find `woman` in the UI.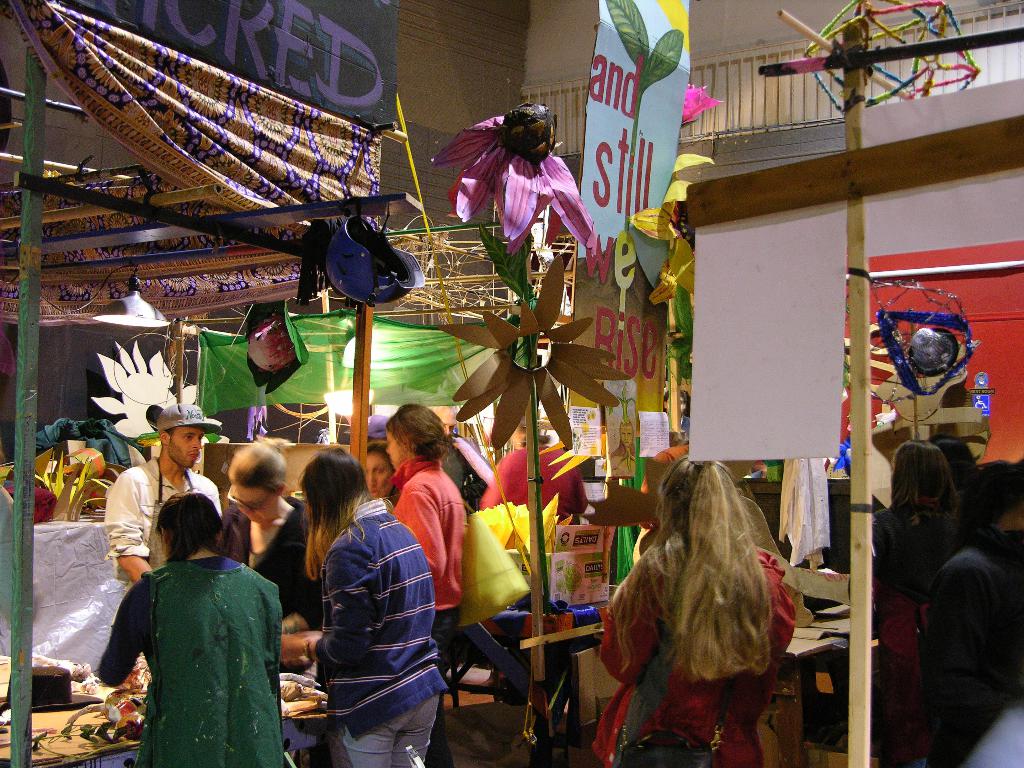
UI element at box(872, 437, 961, 679).
